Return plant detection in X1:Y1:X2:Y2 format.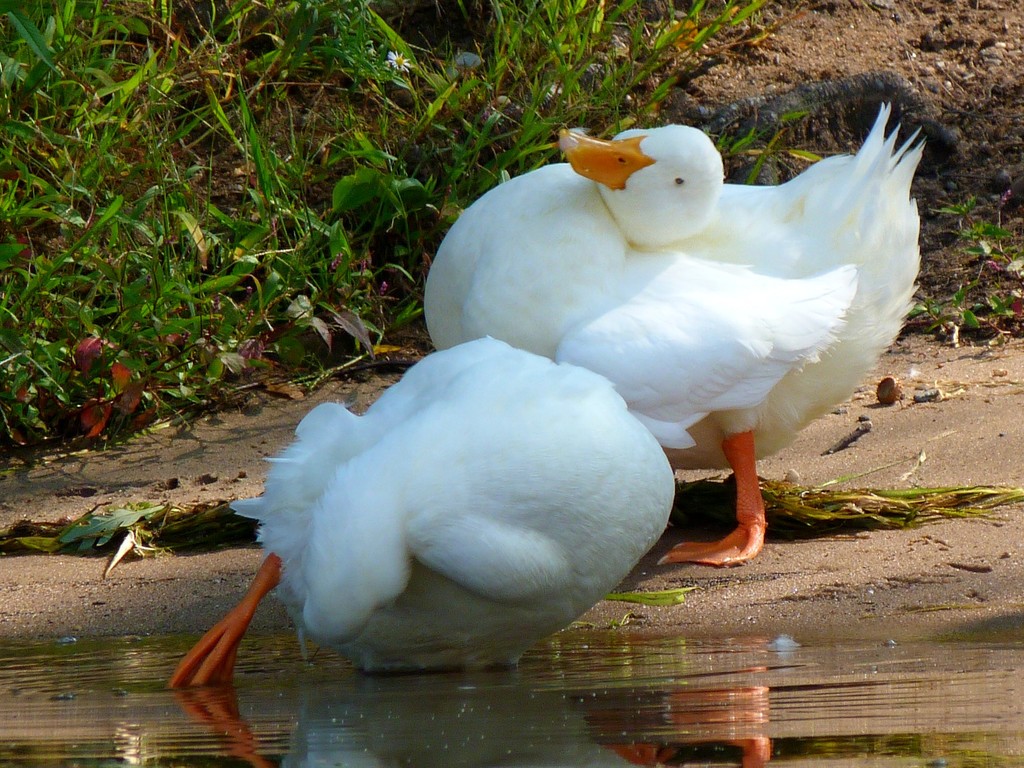
676:461:1023:543.
